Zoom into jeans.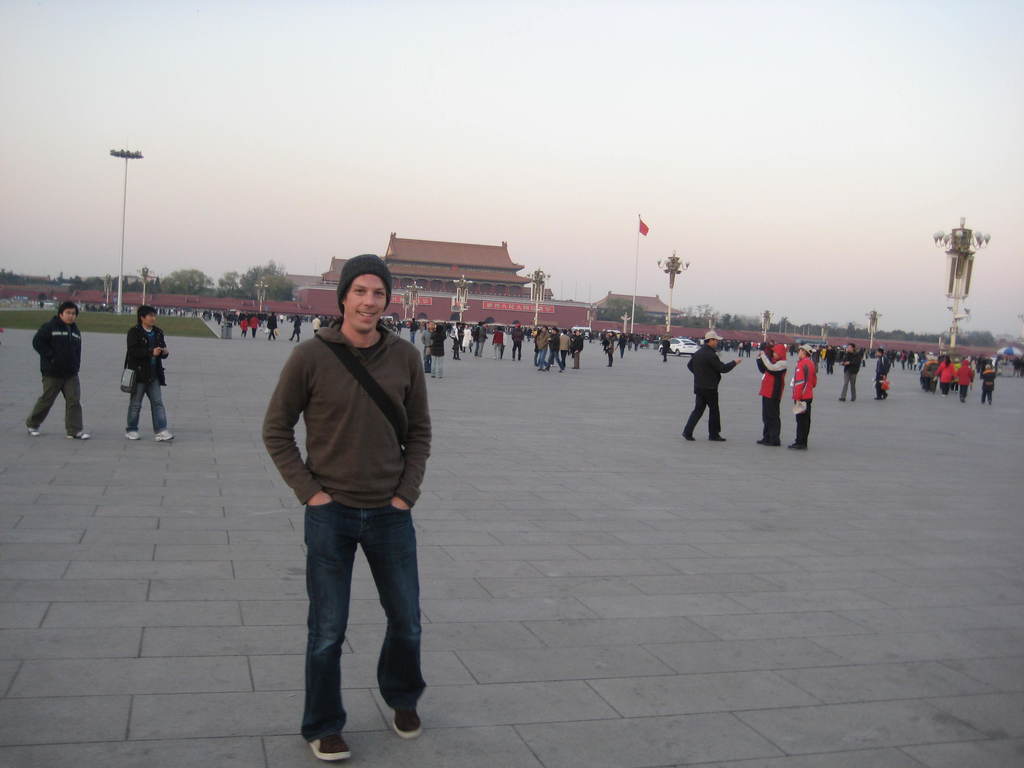
Zoom target: locate(432, 354, 443, 378).
